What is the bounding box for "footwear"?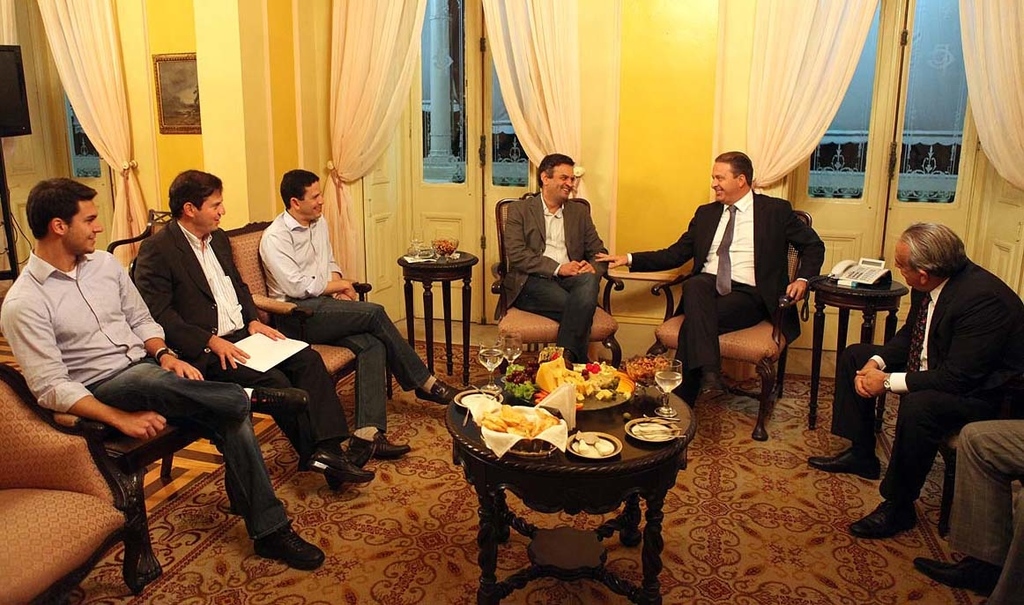
box(255, 517, 330, 572).
